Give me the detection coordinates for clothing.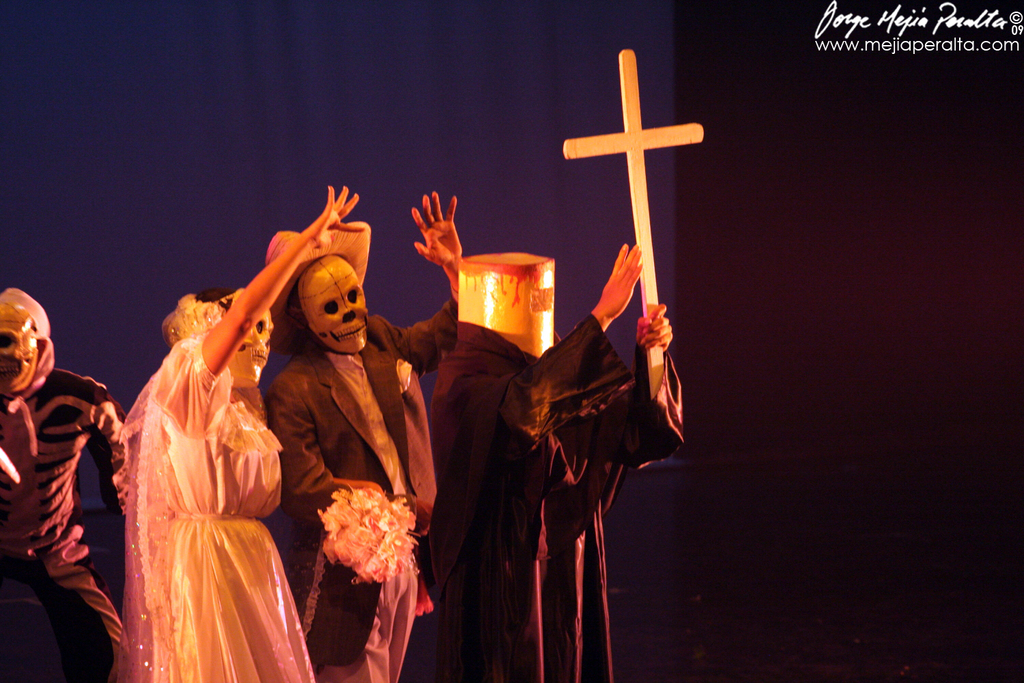
bbox=(429, 313, 682, 682).
